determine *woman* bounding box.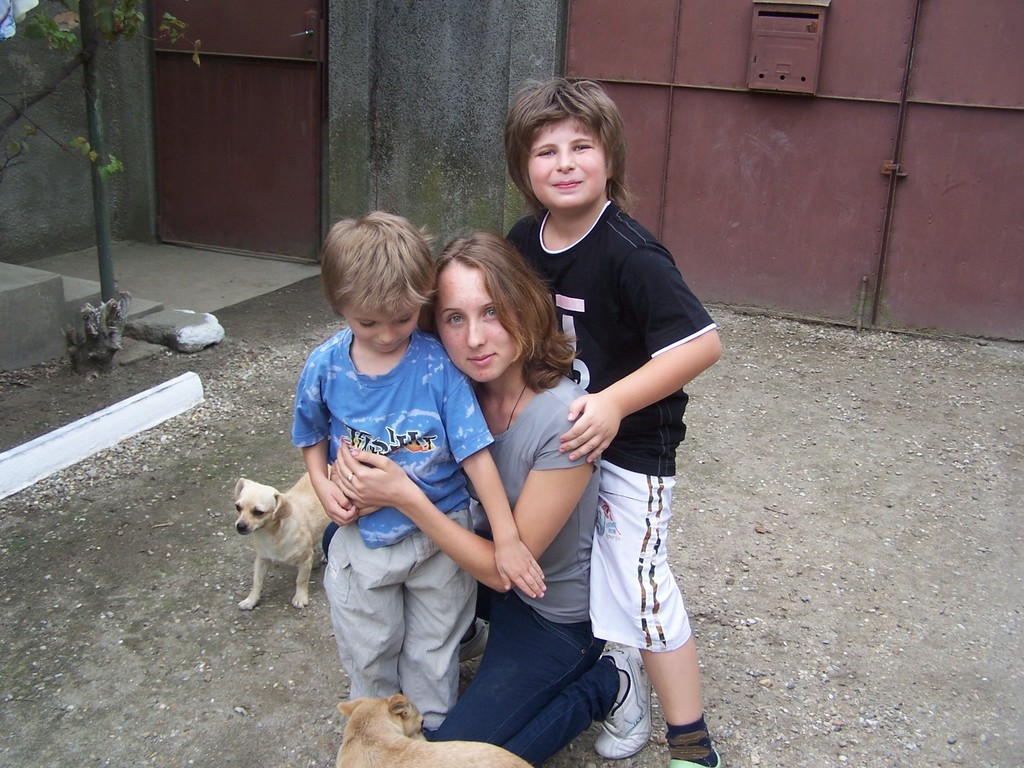
Determined: select_region(331, 235, 652, 767).
